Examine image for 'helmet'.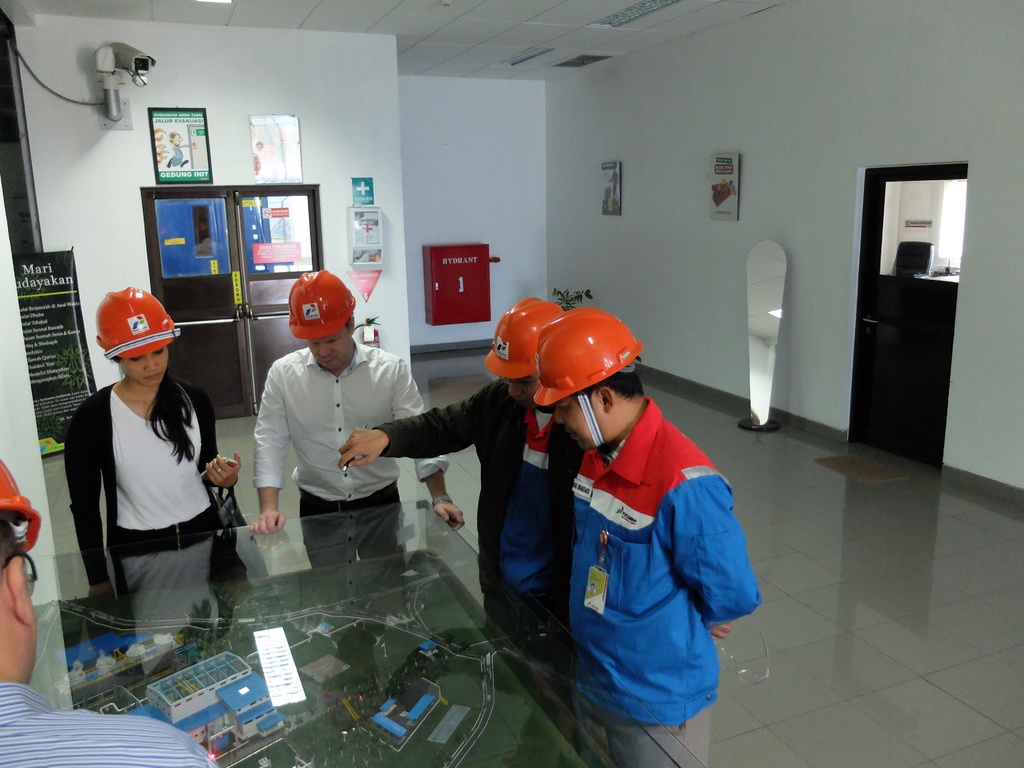
Examination result: (504, 297, 540, 318).
